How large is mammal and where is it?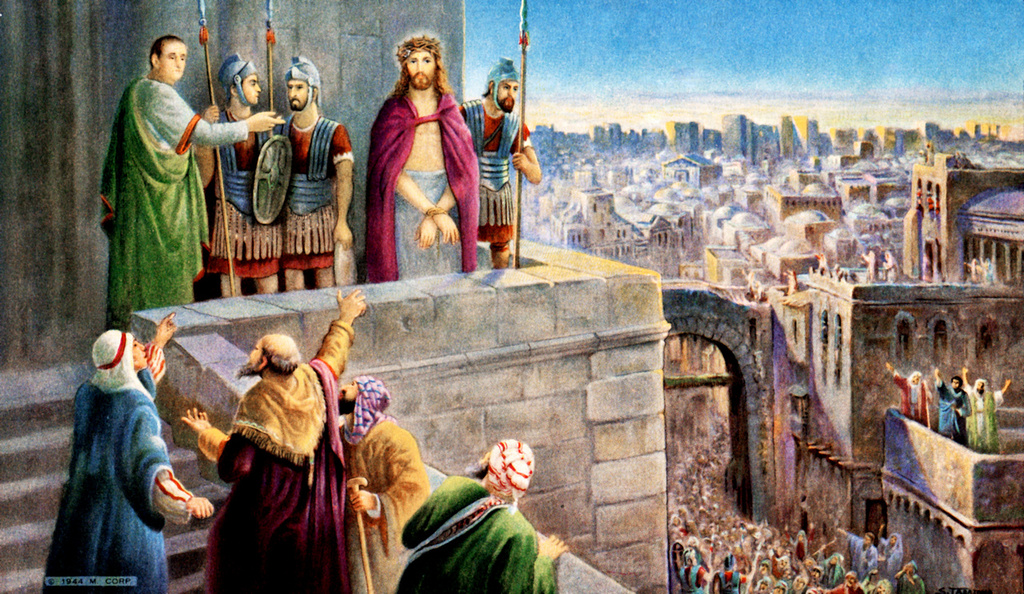
Bounding box: x1=39, y1=297, x2=204, y2=567.
